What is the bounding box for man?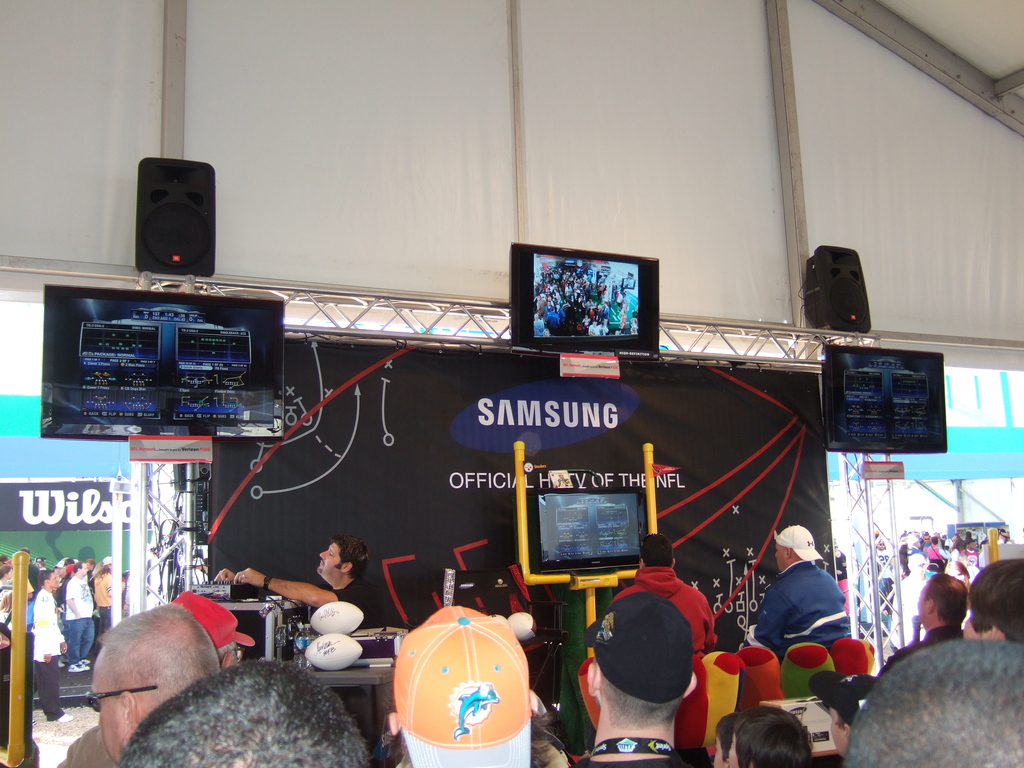
[567, 591, 715, 767].
